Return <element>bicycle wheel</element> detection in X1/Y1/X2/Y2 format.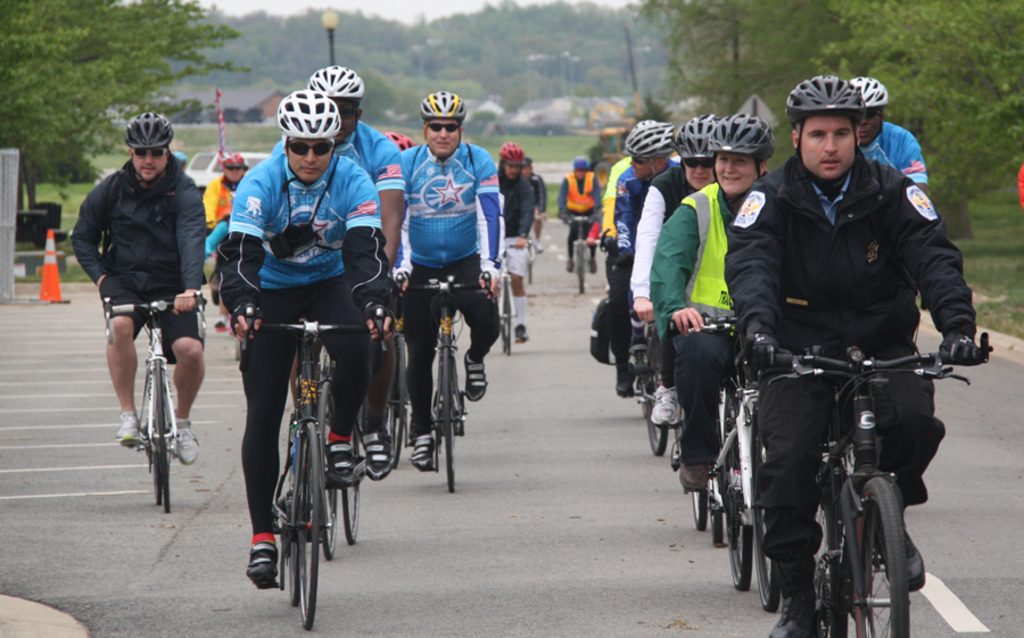
432/343/460/497.
